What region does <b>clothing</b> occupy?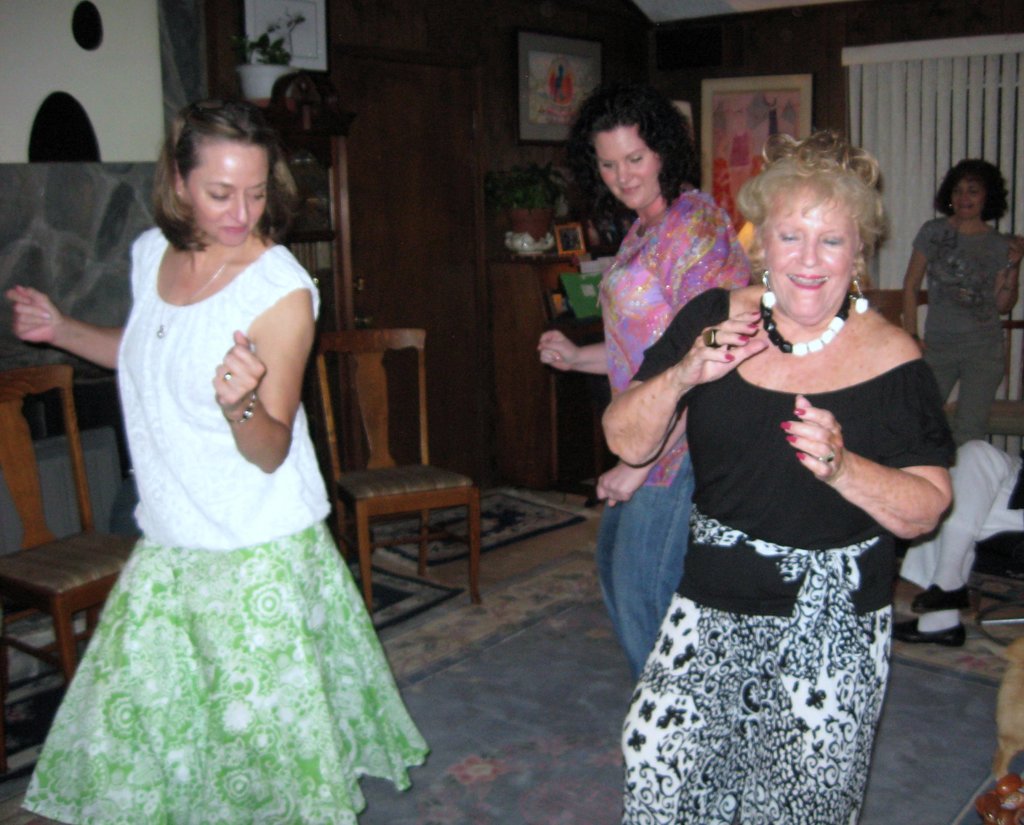
{"x1": 911, "y1": 201, "x2": 1023, "y2": 435}.
